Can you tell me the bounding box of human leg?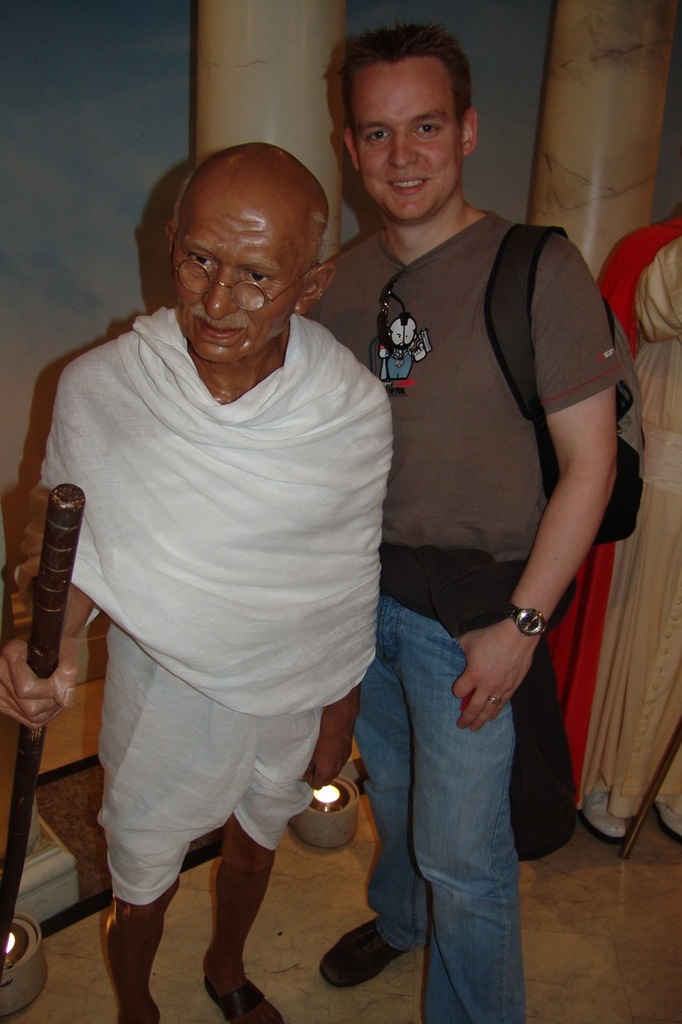
l=314, t=568, r=423, b=995.
